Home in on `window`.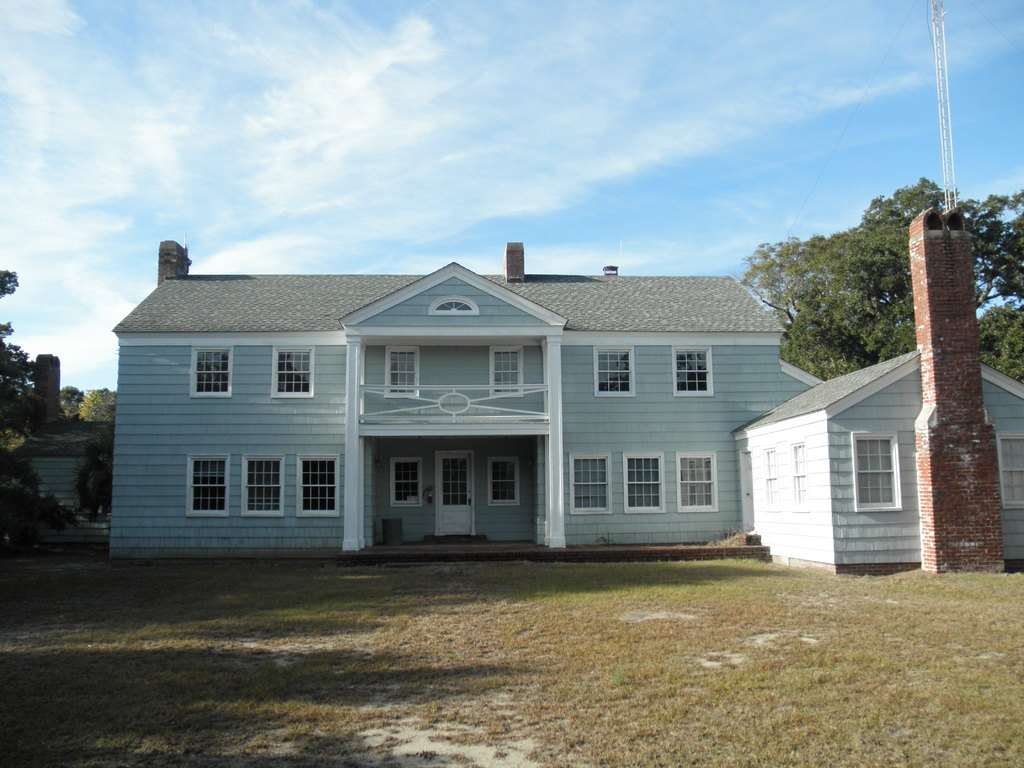
Homed in at 852,433,896,507.
